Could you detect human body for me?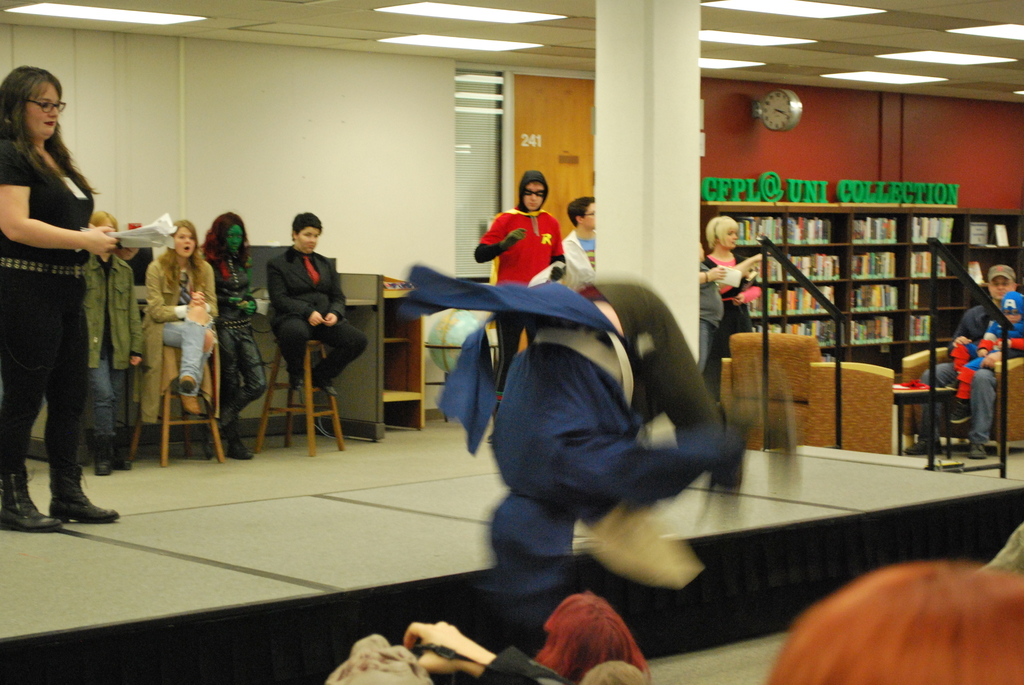
Detection result: select_region(687, 248, 757, 334).
